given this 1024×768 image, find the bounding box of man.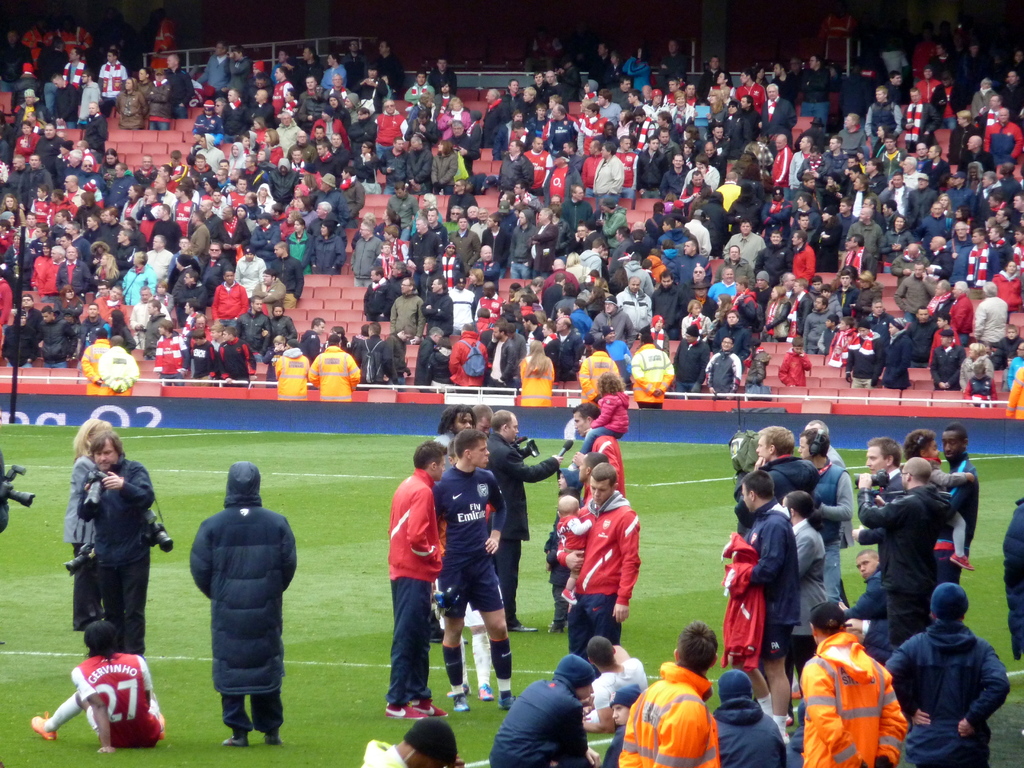
detection(248, 64, 267, 77).
